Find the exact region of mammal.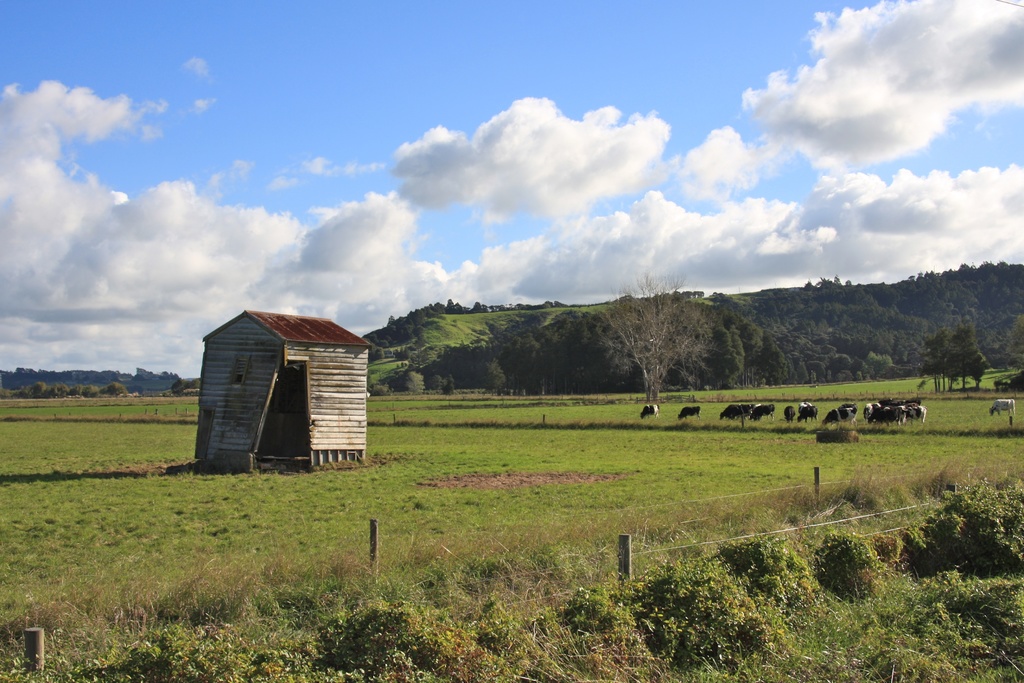
Exact region: [left=641, top=399, right=653, bottom=422].
